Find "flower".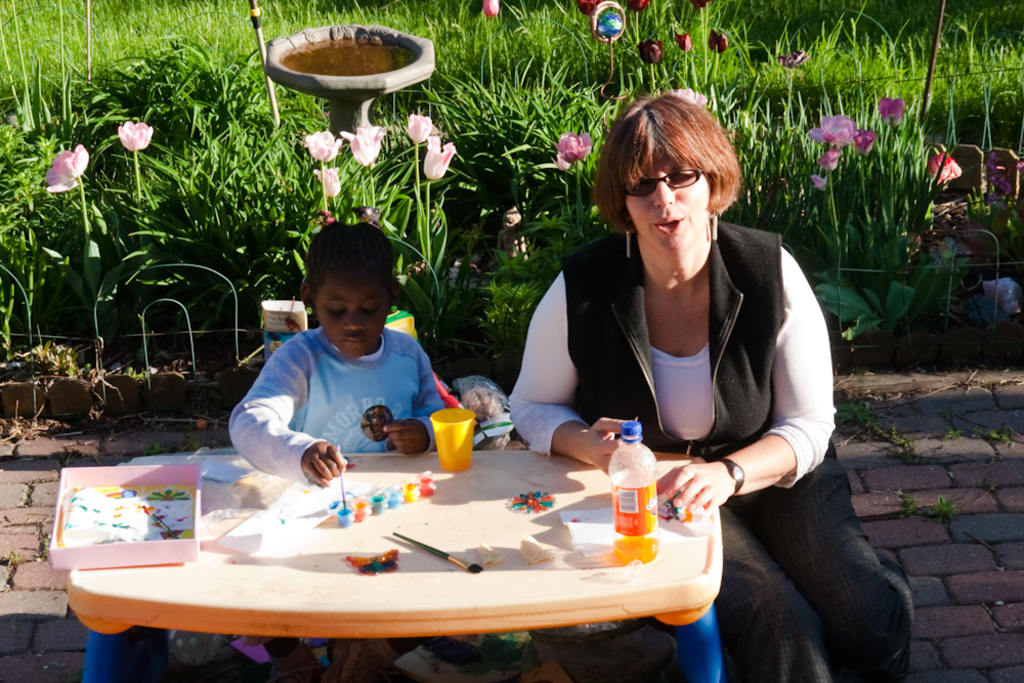
[343, 122, 387, 174].
